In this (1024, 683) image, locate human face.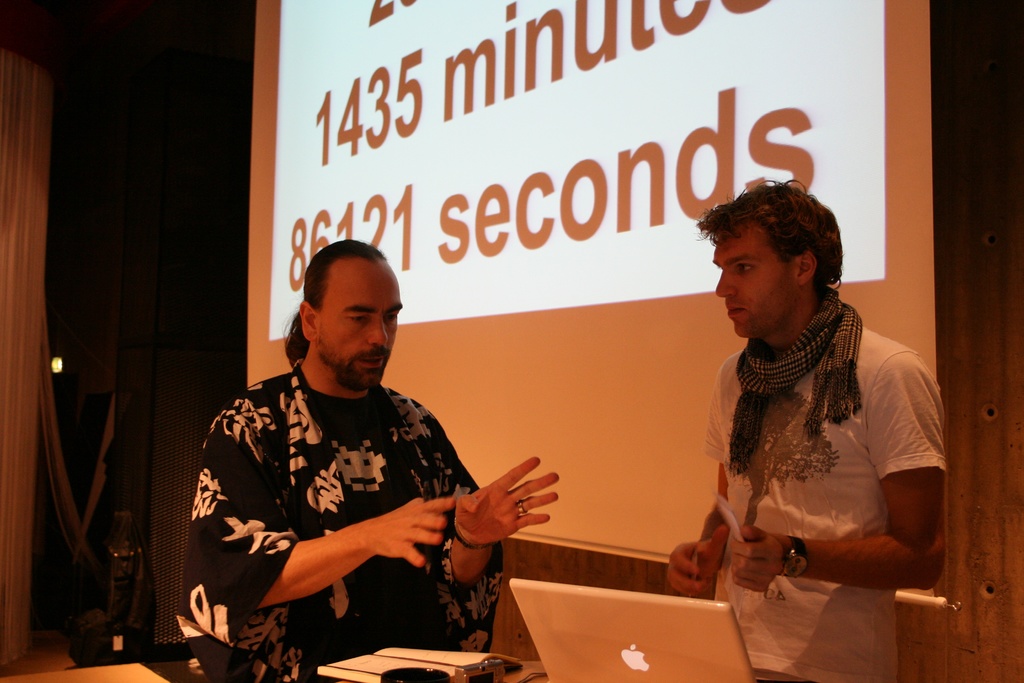
Bounding box: [x1=315, y1=257, x2=403, y2=387].
